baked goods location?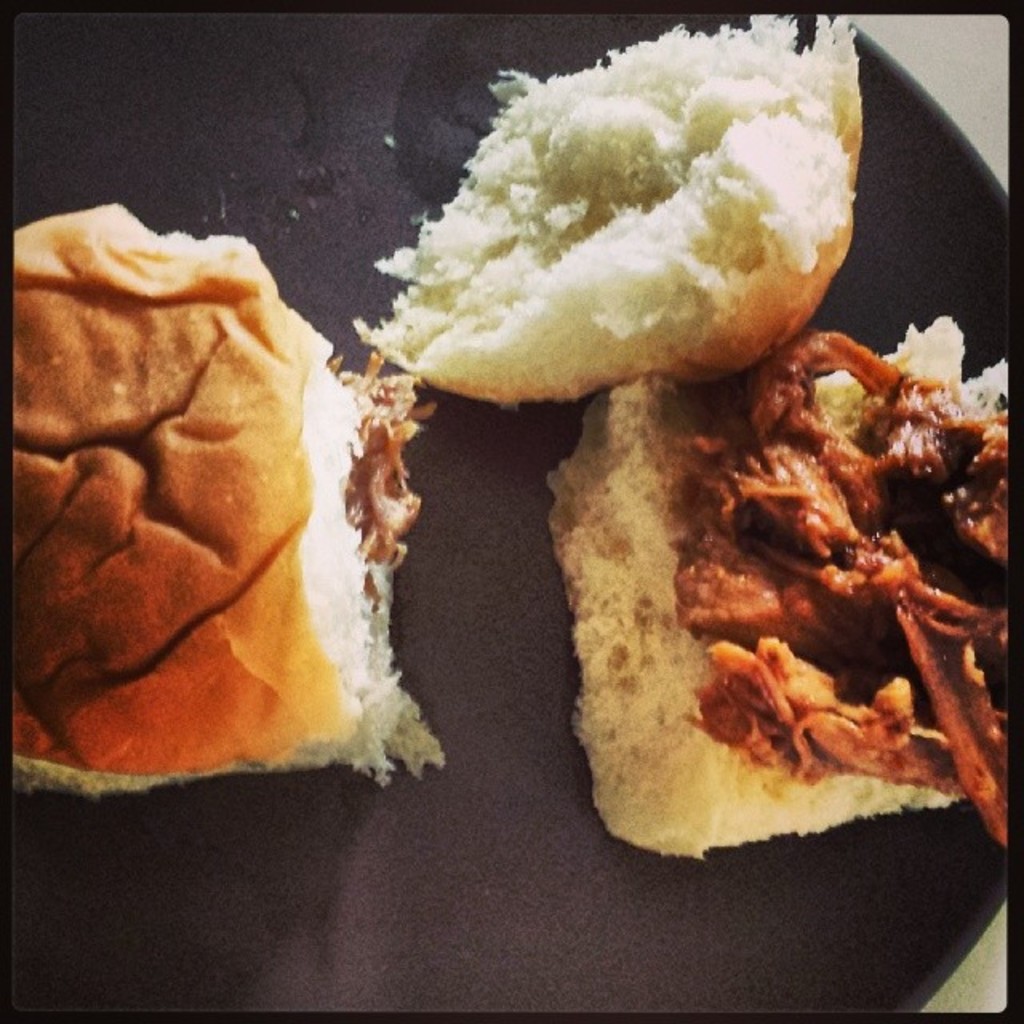
[x1=542, y1=314, x2=1019, y2=861]
